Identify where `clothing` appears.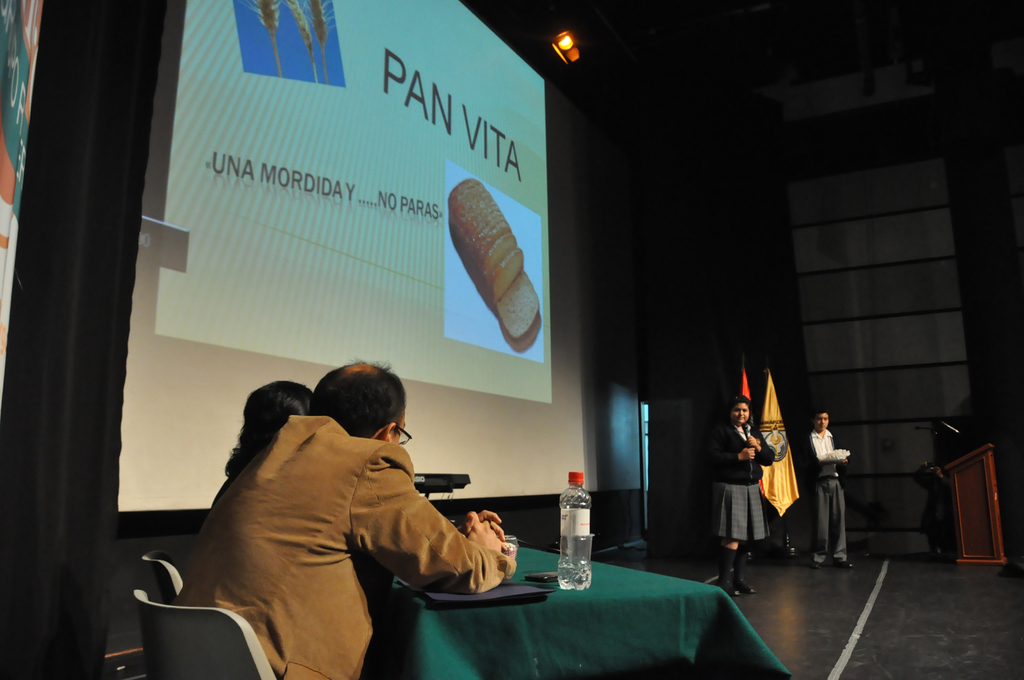
Appears at locate(804, 424, 856, 565).
